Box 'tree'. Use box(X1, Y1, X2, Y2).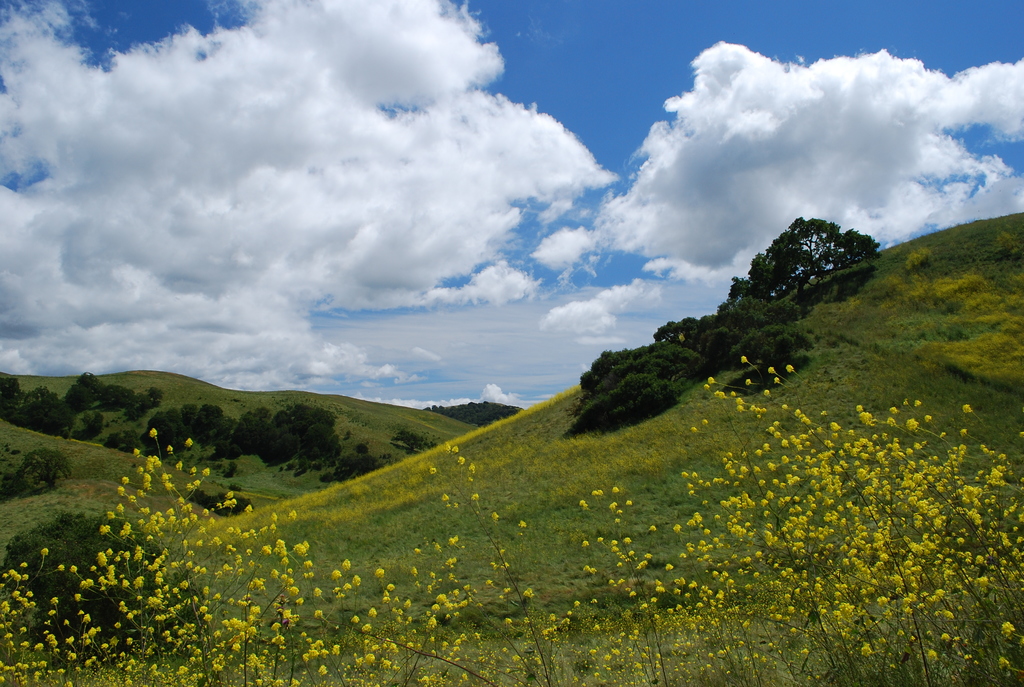
box(747, 239, 793, 298).
